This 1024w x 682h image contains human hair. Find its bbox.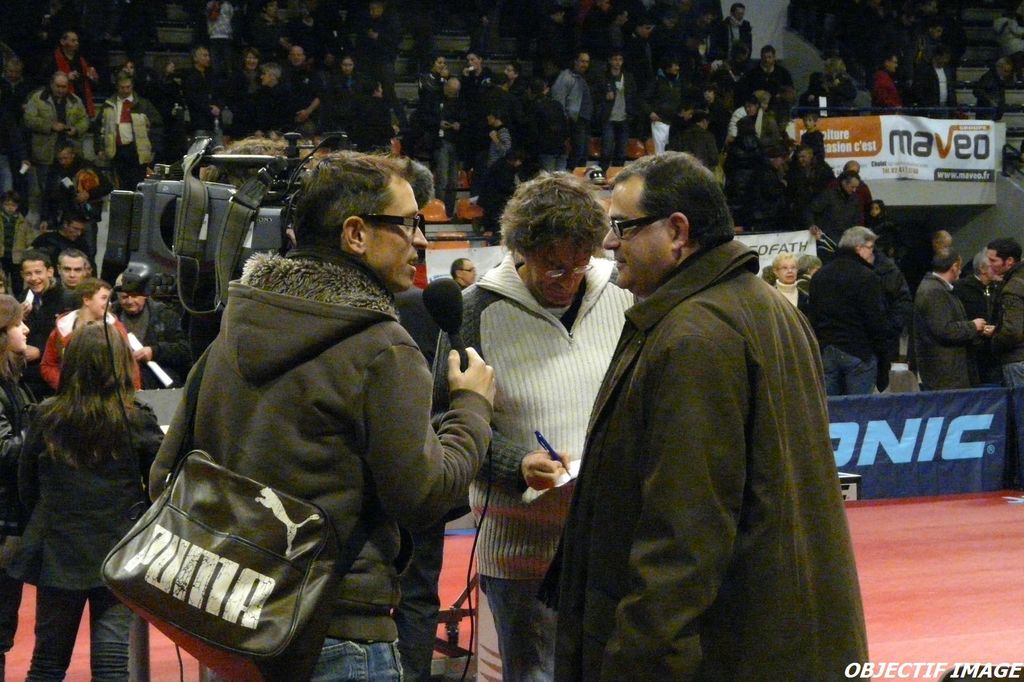
36:321:138:463.
